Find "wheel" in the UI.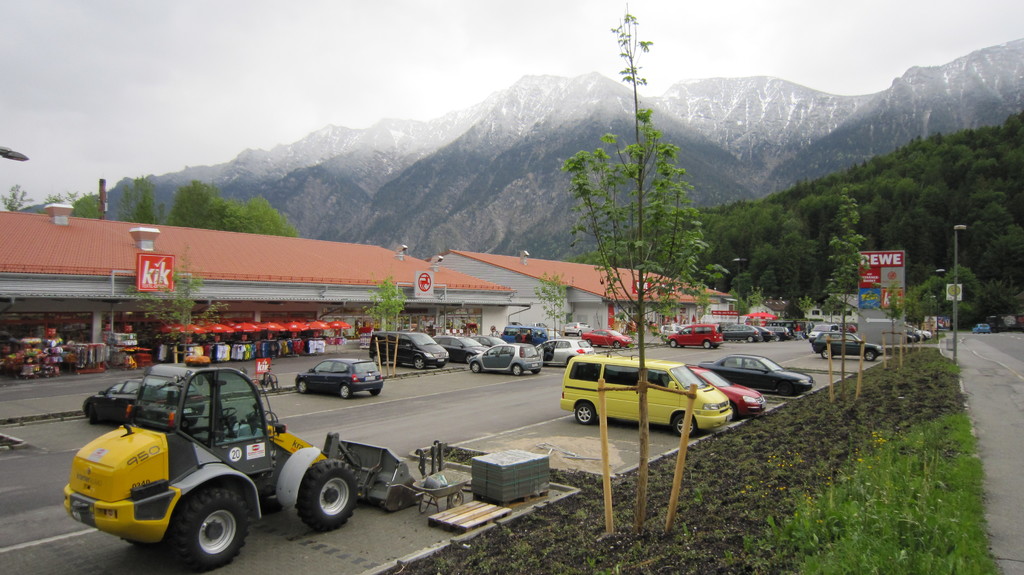
UI element at [left=511, top=363, right=522, bottom=376].
